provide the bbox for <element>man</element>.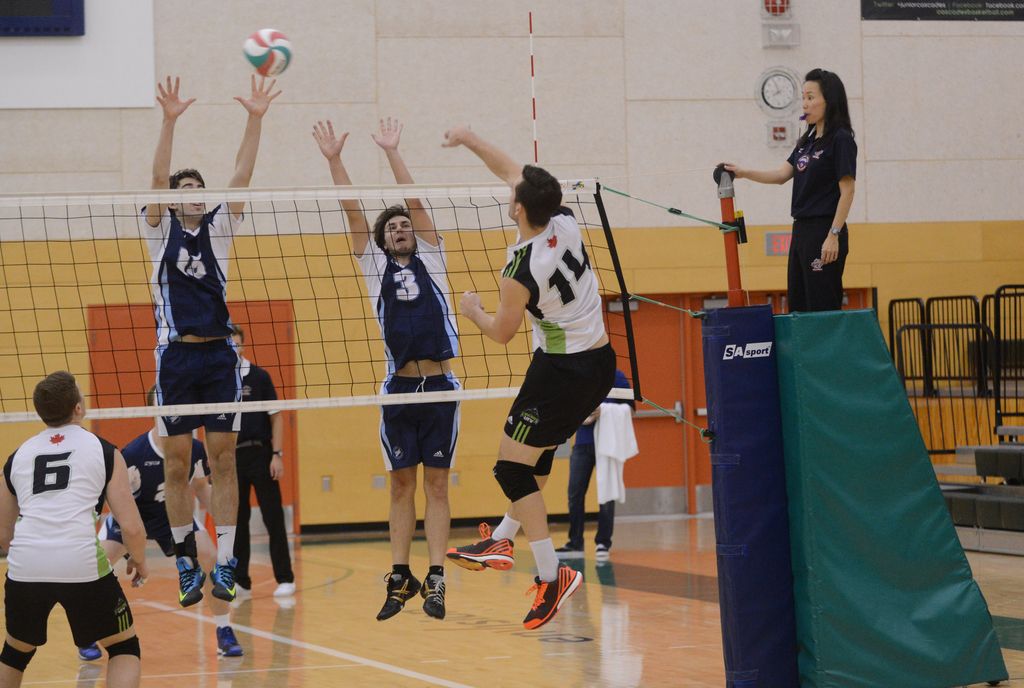
region(439, 118, 616, 628).
